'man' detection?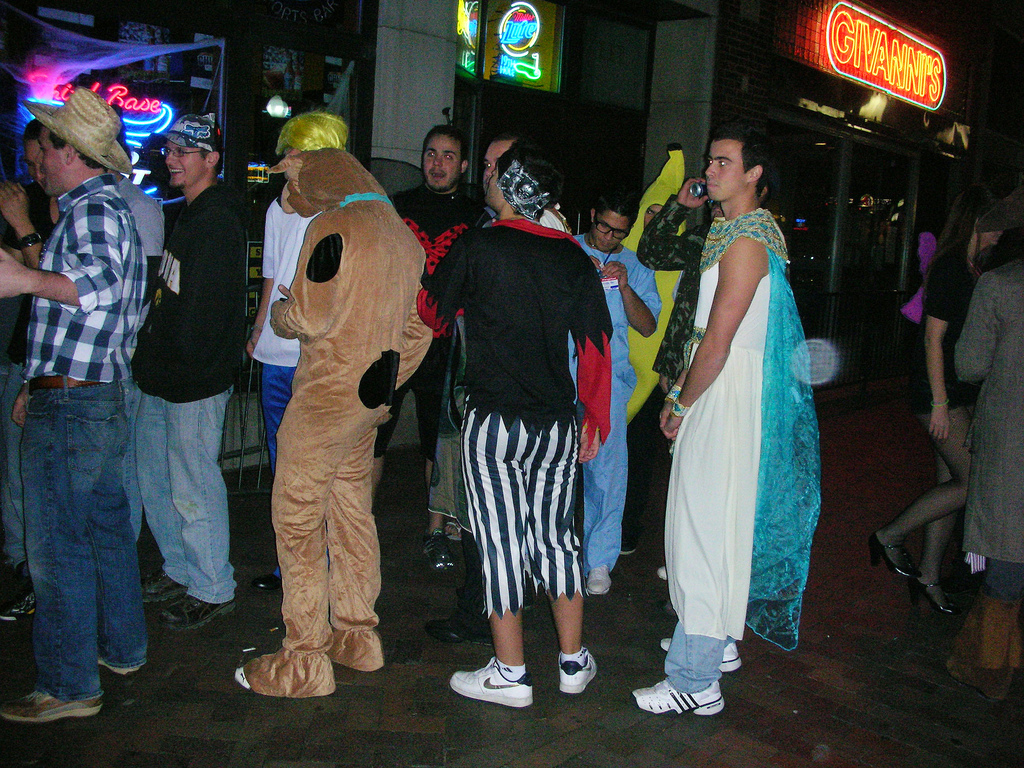
[left=388, top=130, right=476, bottom=573]
